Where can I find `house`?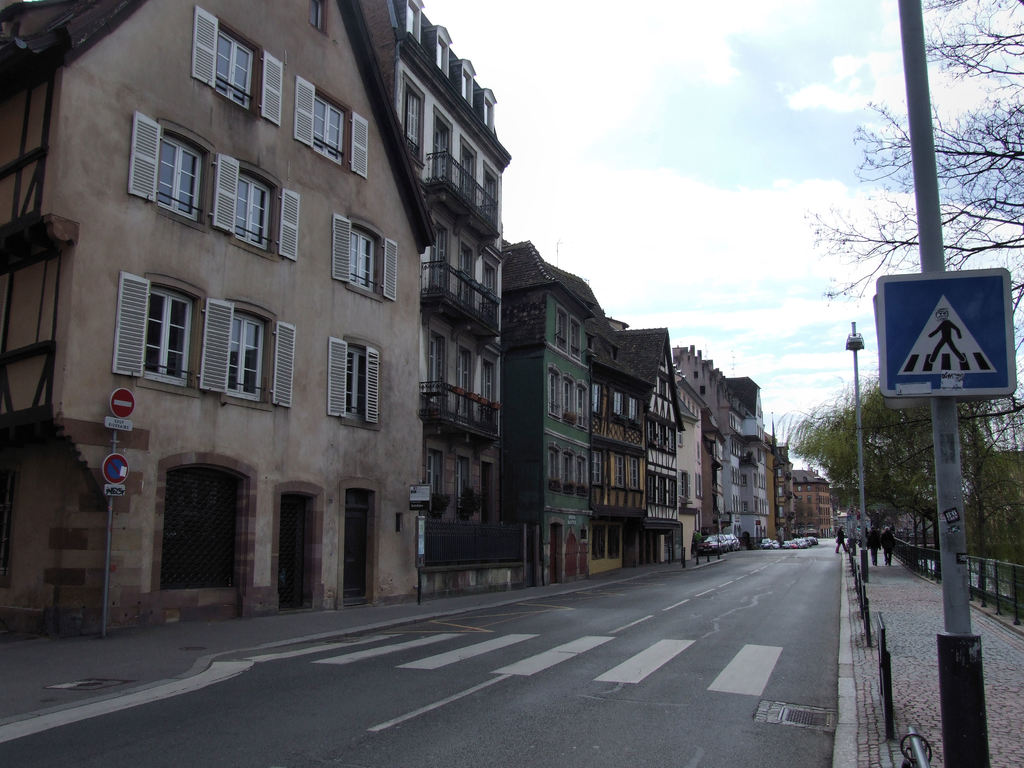
You can find it at l=355, t=2, r=514, b=602.
